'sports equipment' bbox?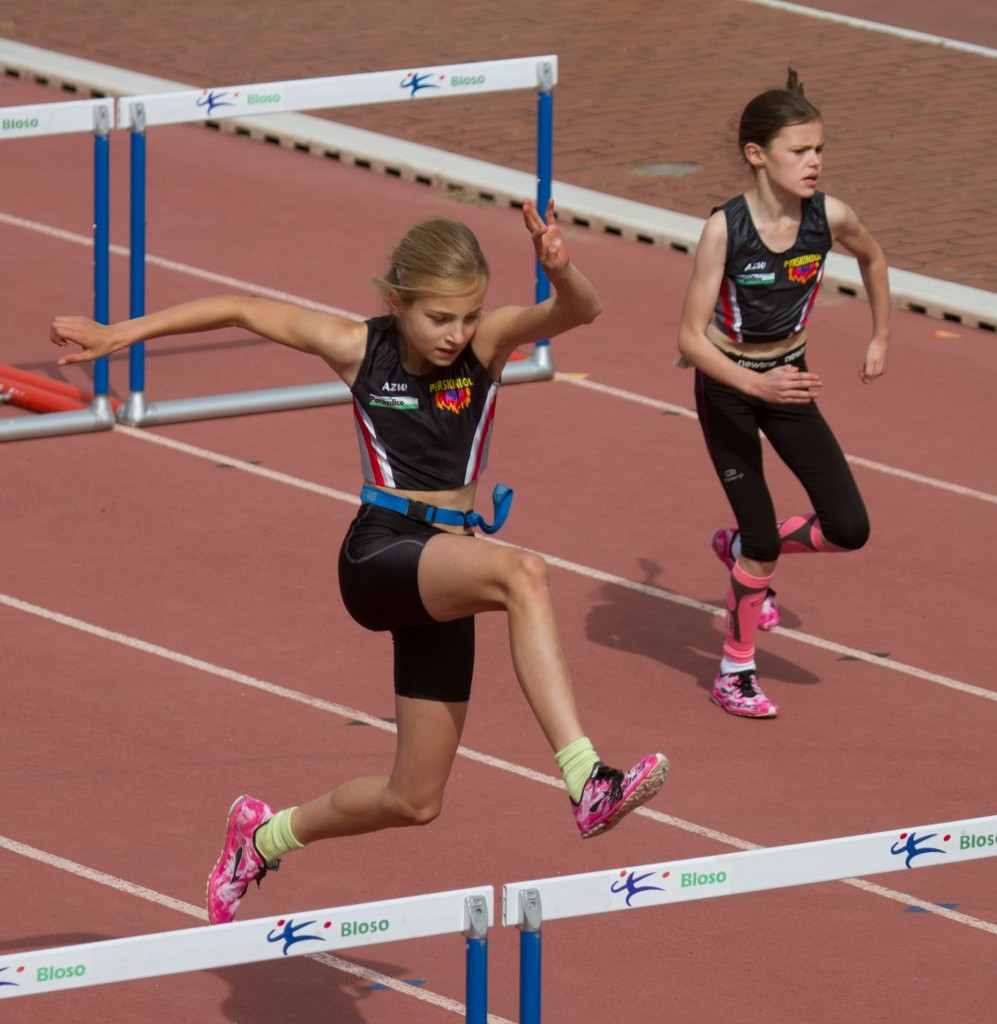
708, 659, 772, 714
